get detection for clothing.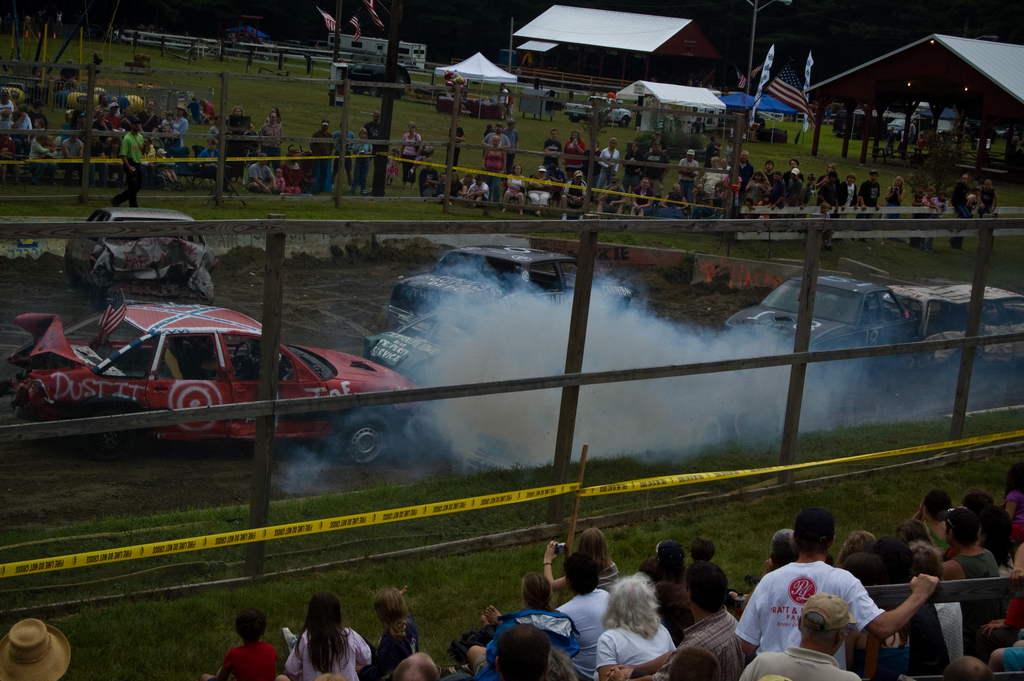
Detection: <box>640,147,673,188</box>.
